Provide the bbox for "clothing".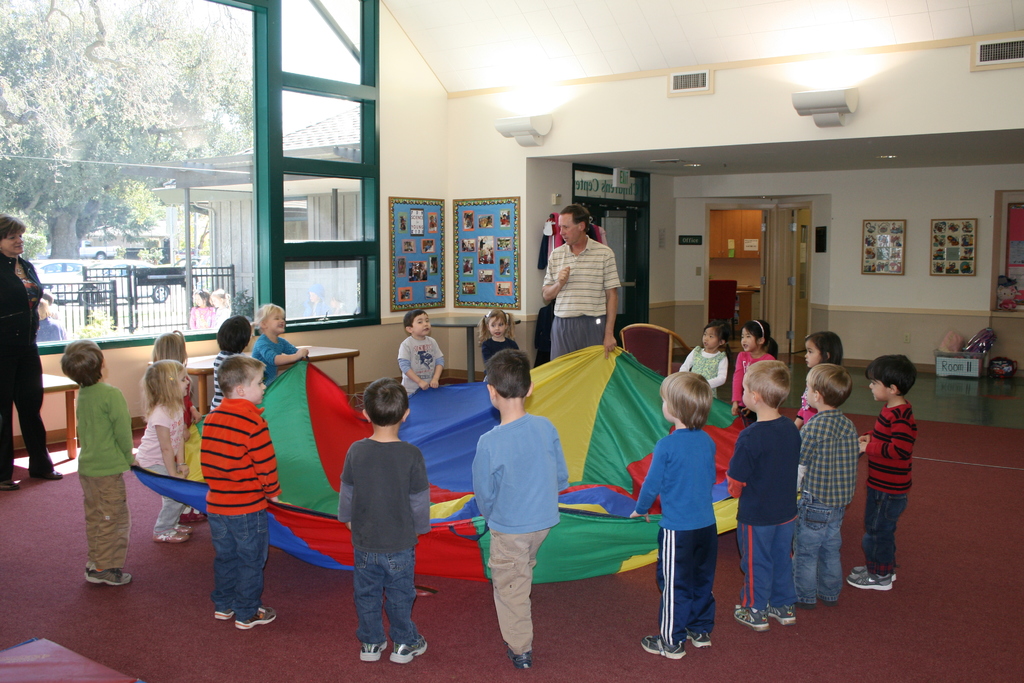
bbox(217, 302, 234, 331).
